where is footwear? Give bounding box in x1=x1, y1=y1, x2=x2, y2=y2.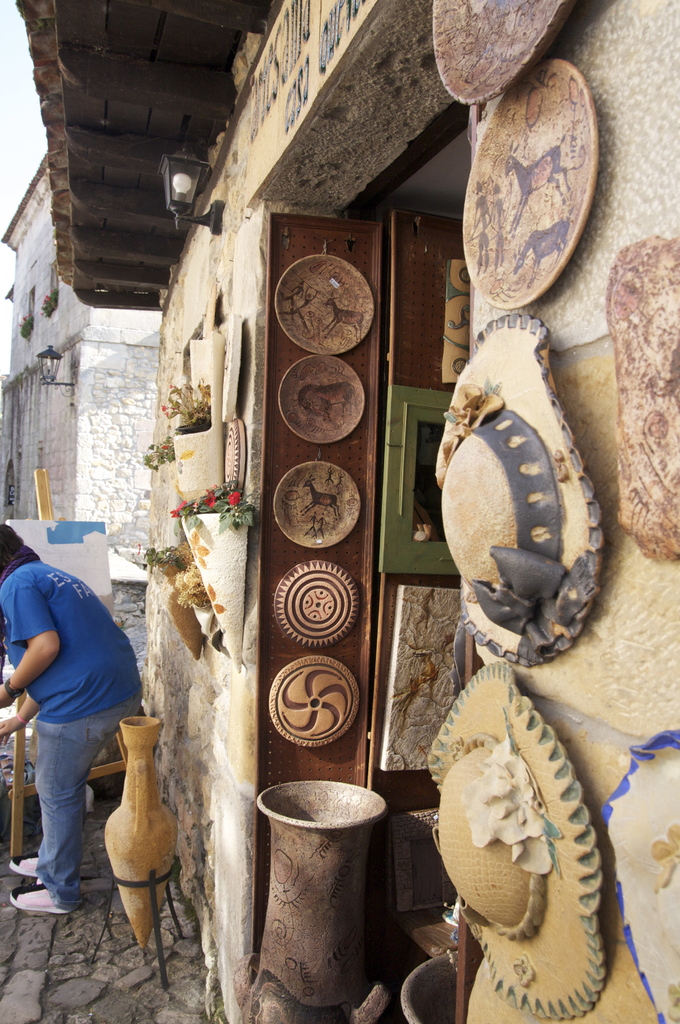
x1=8, y1=883, x2=74, y2=920.
